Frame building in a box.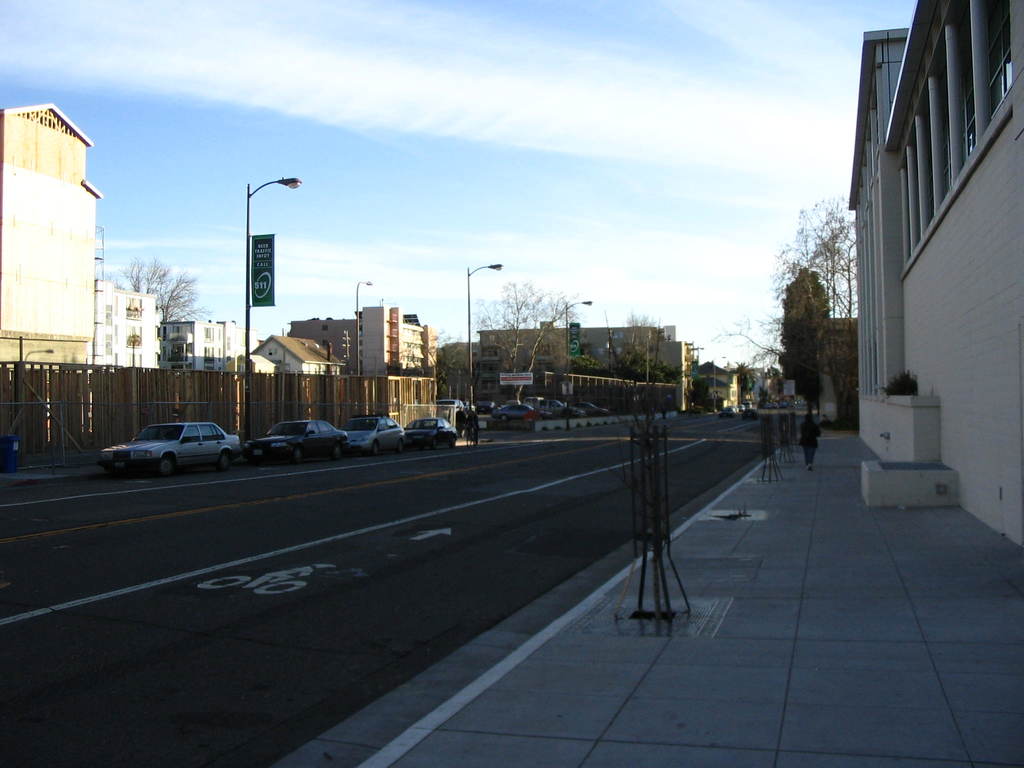
<bbox>847, 0, 1023, 565</bbox>.
